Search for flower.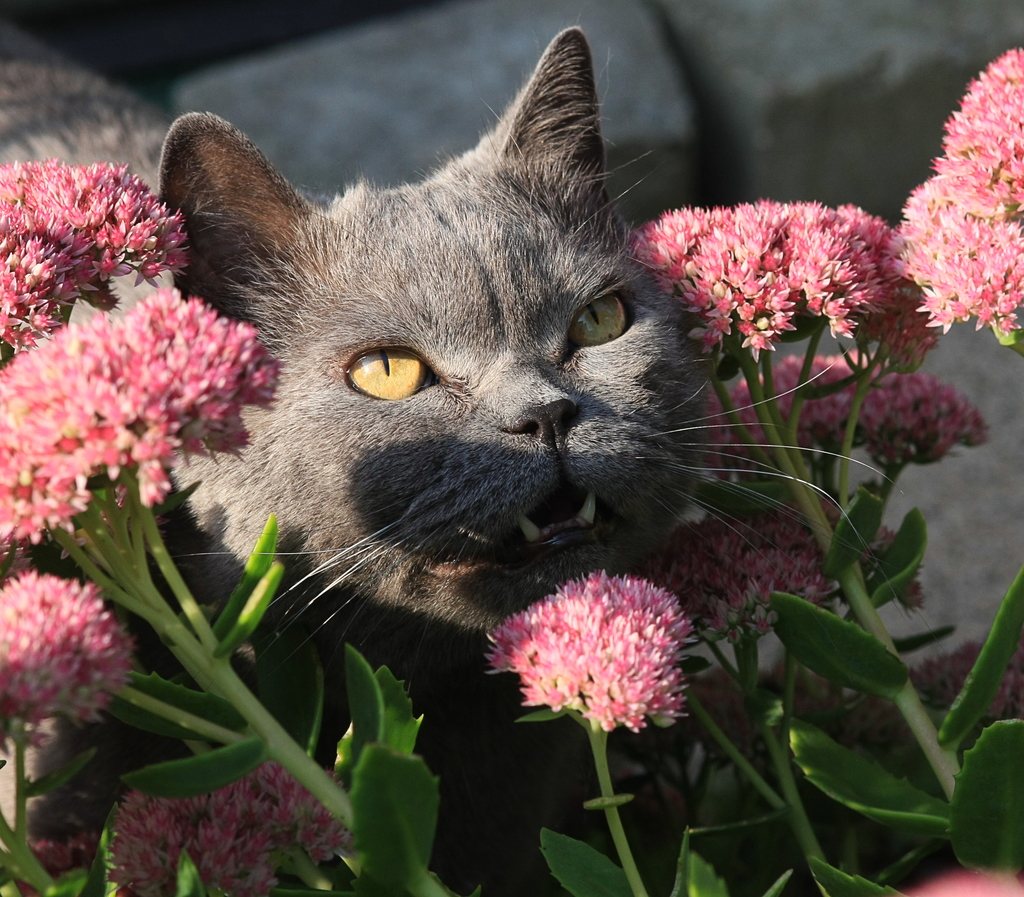
Found at 0,571,119,754.
